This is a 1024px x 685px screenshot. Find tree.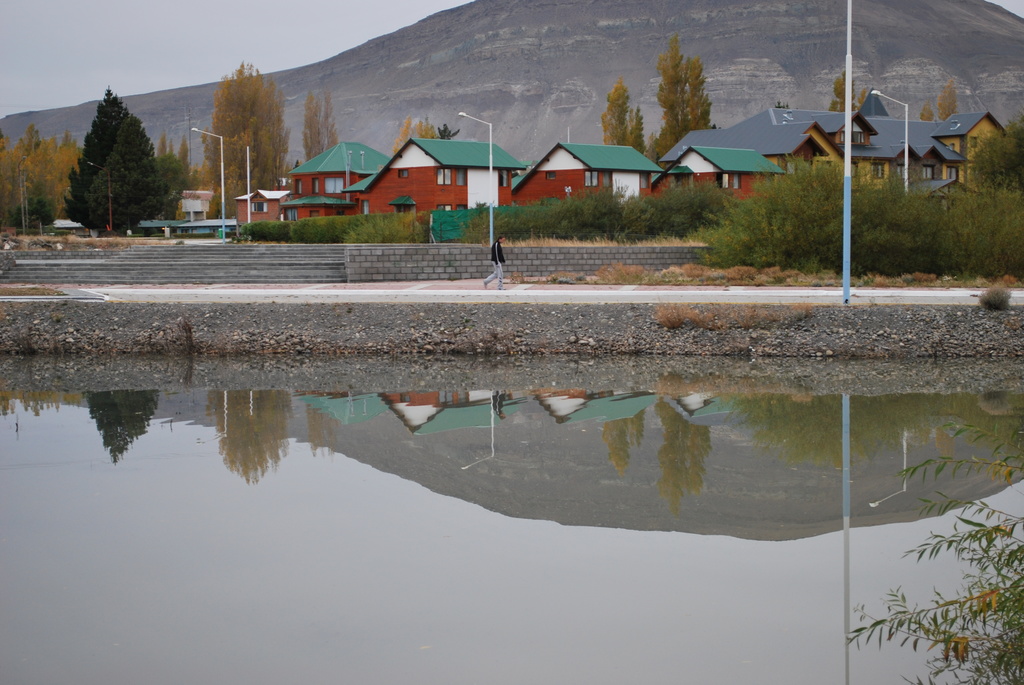
Bounding box: [645,33,742,160].
